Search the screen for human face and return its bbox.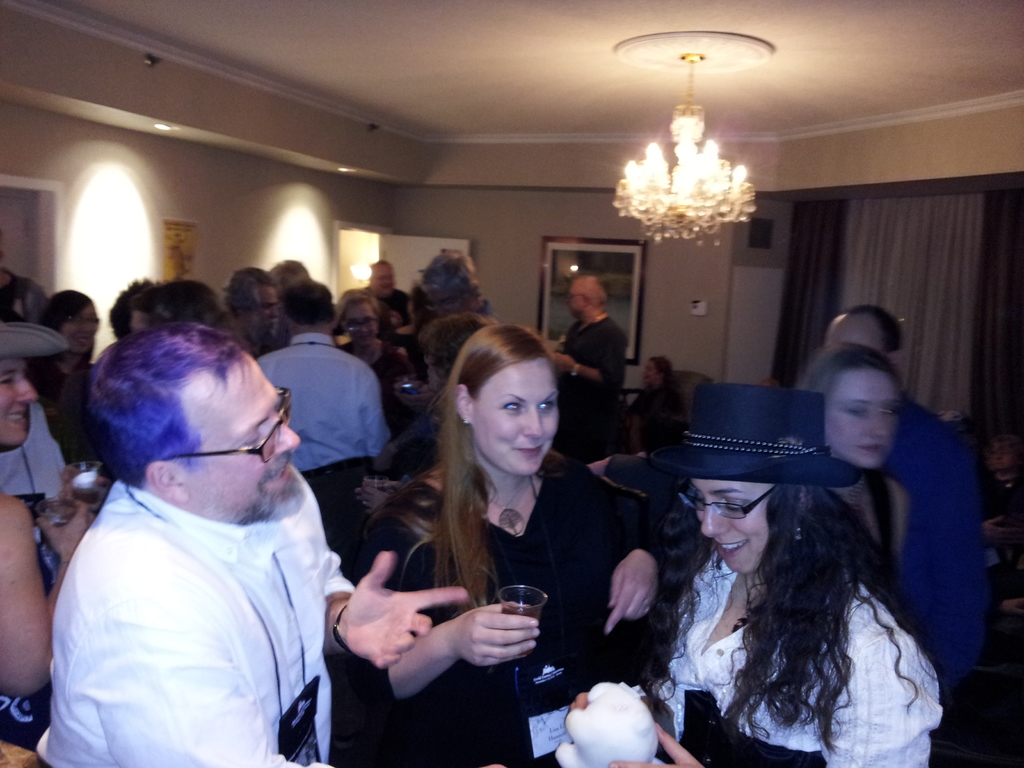
Found: box=[0, 358, 38, 445].
